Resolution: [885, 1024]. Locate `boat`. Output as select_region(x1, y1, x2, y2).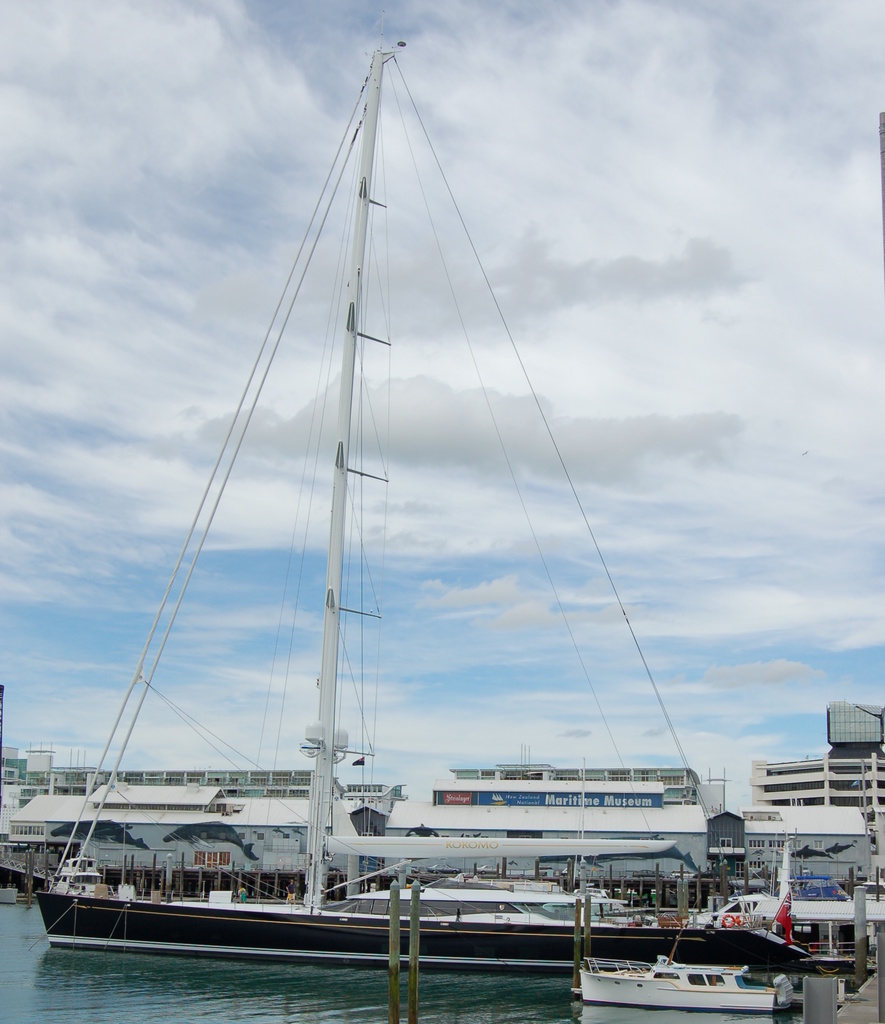
select_region(4, 24, 759, 1009).
